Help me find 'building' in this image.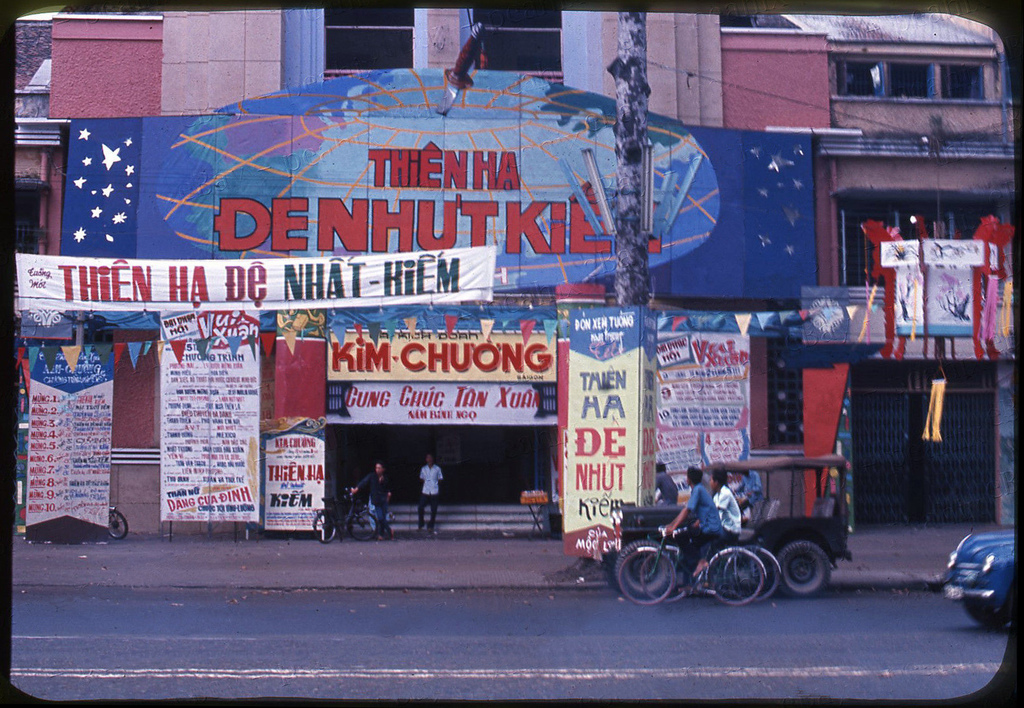
Found it: x1=2, y1=0, x2=1014, y2=539.
